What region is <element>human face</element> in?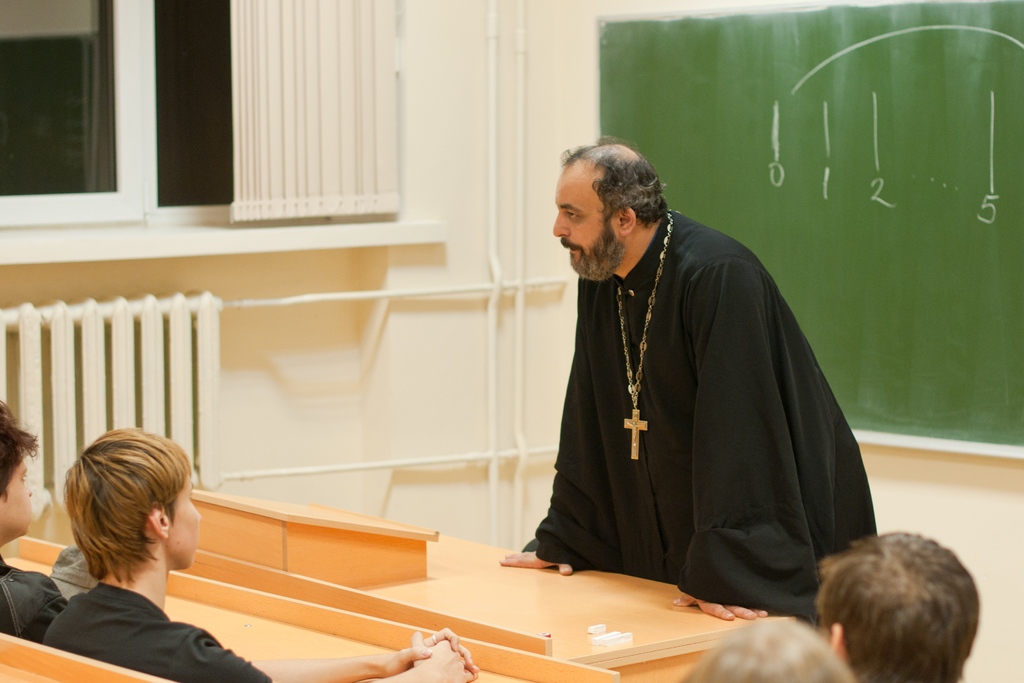
locate(168, 467, 201, 562).
